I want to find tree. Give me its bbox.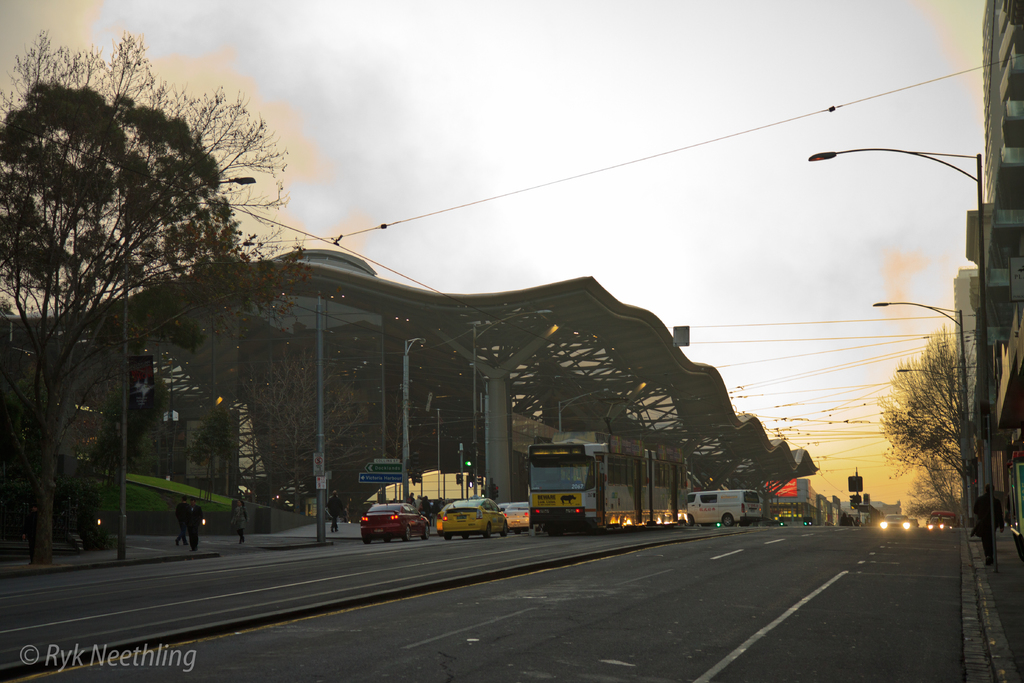
bbox(876, 337, 975, 534).
